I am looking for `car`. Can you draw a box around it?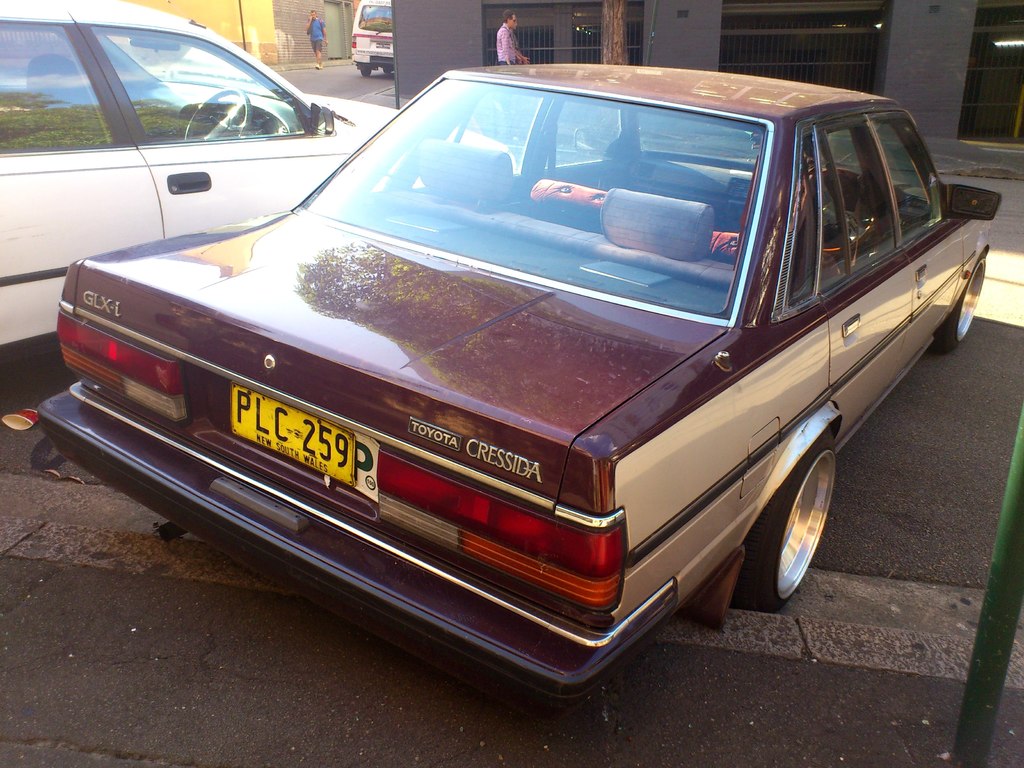
Sure, the bounding box is l=350, t=0, r=394, b=73.
